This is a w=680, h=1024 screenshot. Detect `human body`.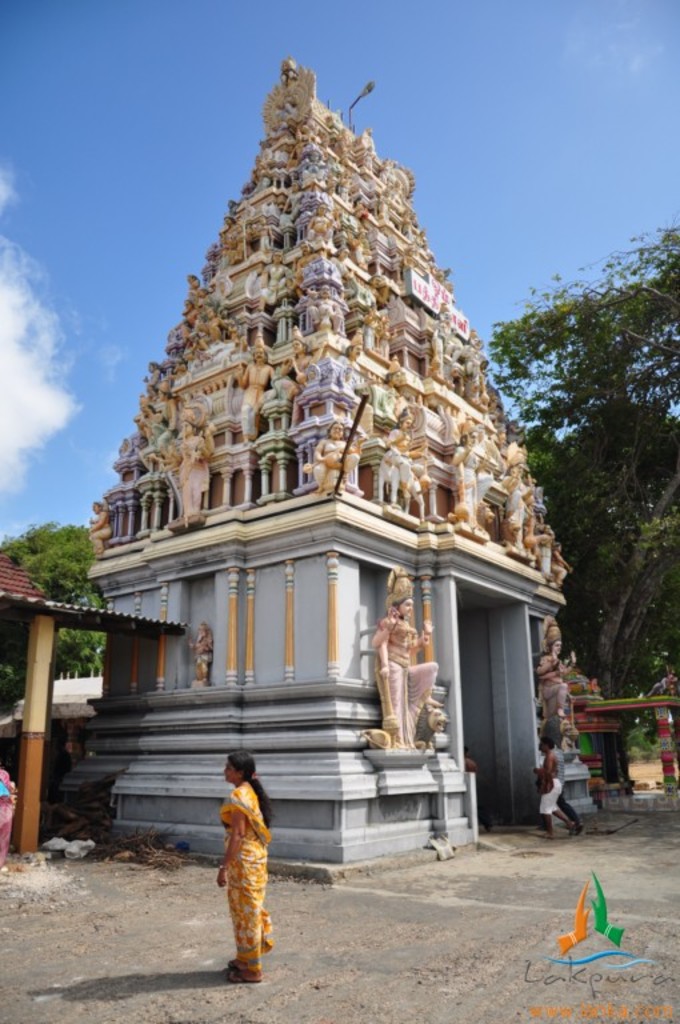
[x1=465, y1=345, x2=487, y2=391].
